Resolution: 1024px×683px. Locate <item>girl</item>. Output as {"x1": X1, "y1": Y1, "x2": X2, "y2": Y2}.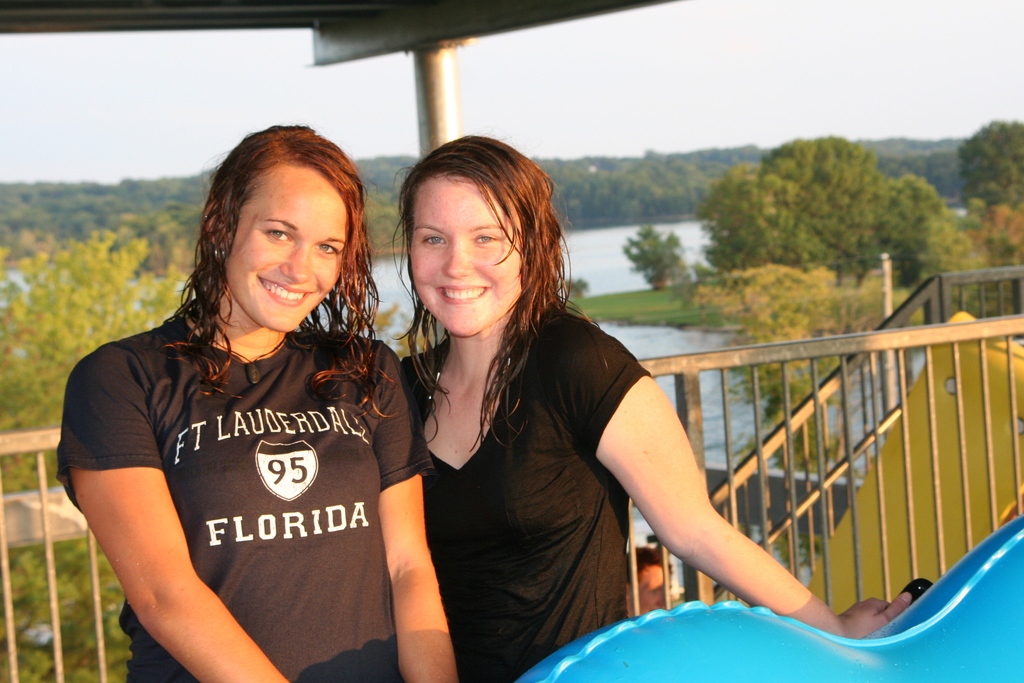
{"x1": 58, "y1": 123, "x2": 459, "y2": 682}.
